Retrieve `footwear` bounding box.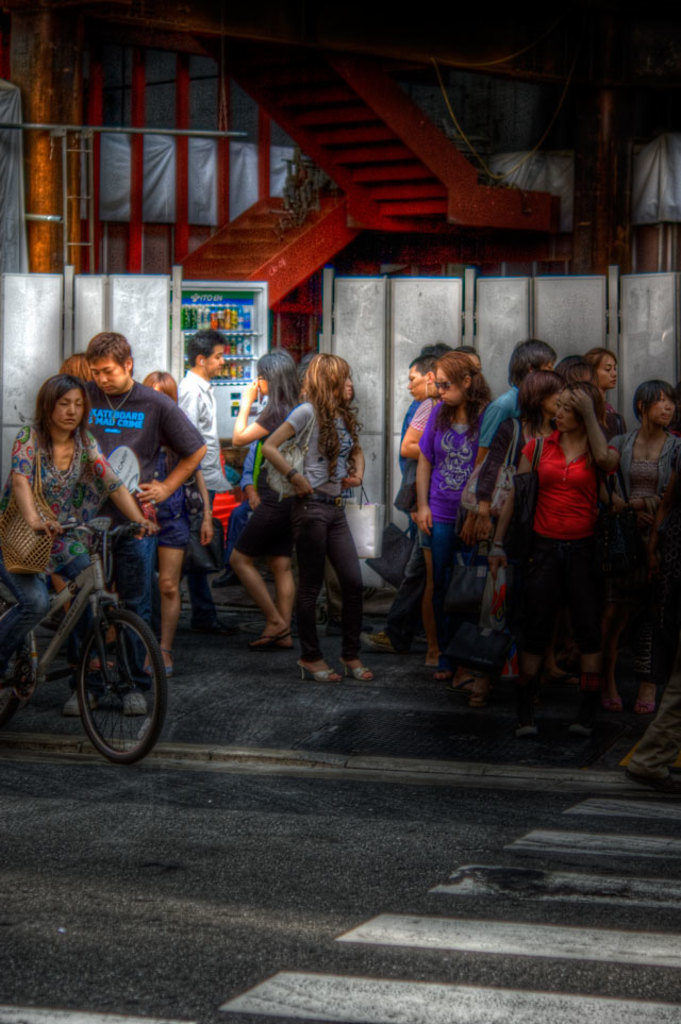
Bounding box: <bbox>339, 657, 379, 683</bbox>.
